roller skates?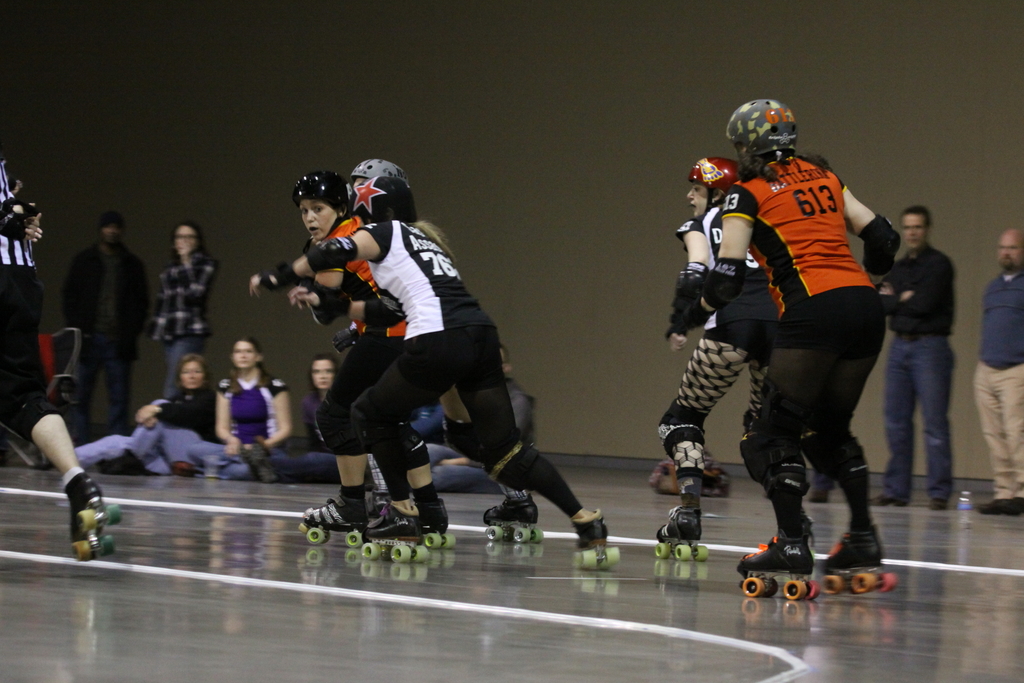
box=[358, 497, 385, 525]
